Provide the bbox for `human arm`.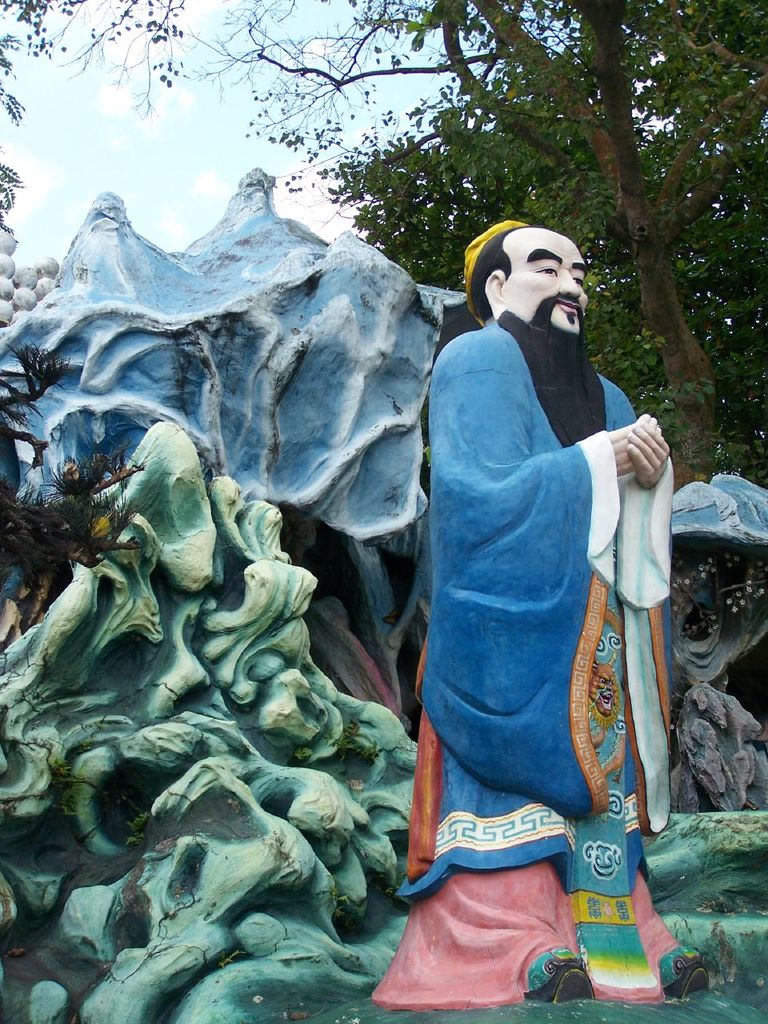
crop(436, 354, 641, 522).
